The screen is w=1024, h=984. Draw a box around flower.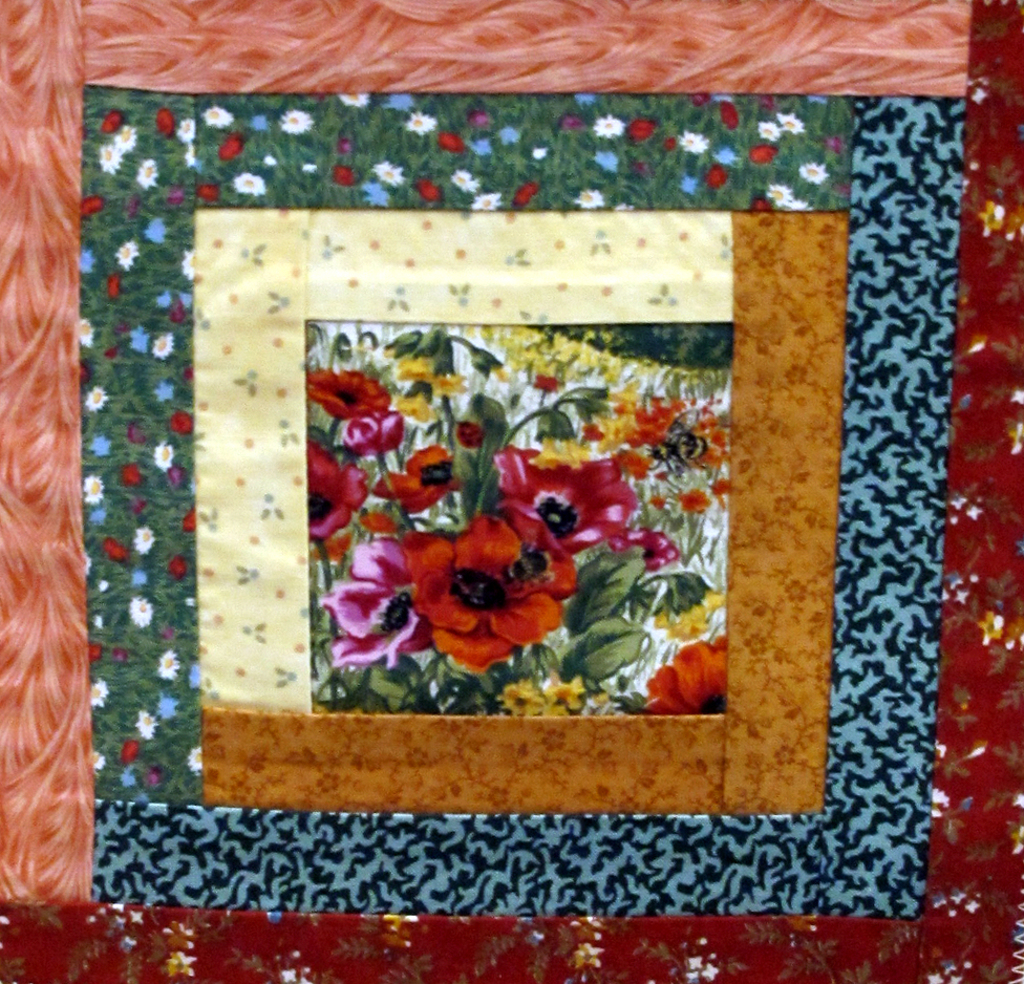
{"x1": 129, "y1": 530, "x2": 153, "y2": 552}.
